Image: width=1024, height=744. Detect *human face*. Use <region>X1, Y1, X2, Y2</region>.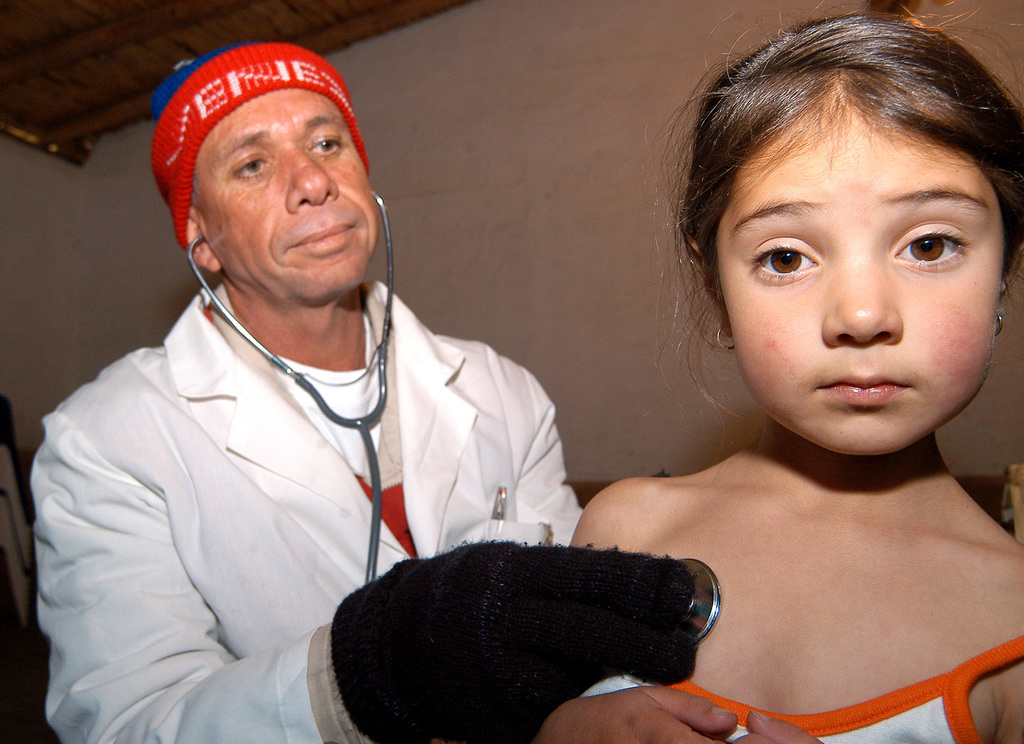
<region>191, 88, 381, 301</region>.
